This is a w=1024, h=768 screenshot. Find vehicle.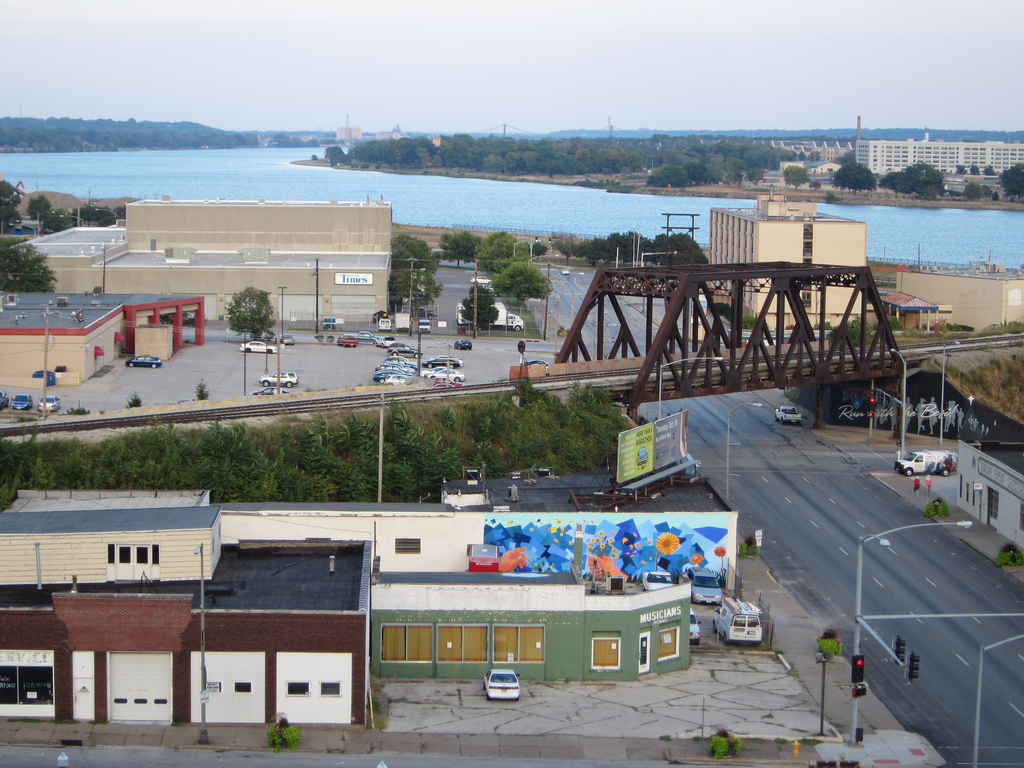
Bounding box: <box>41,392,60,412</box>.
